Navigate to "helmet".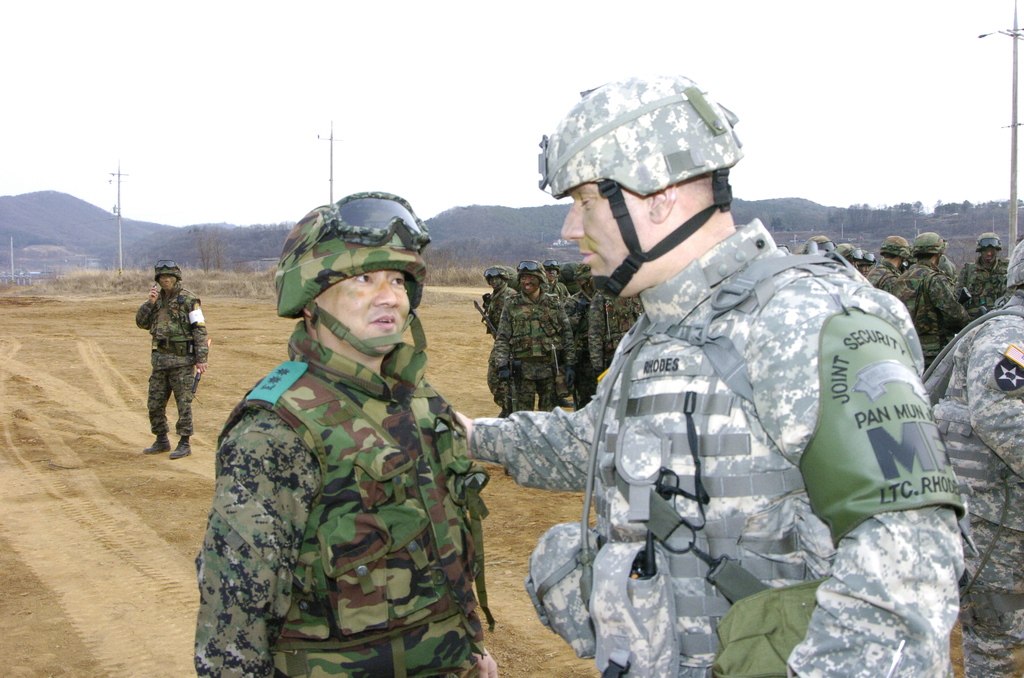
Navigation target: box=[978, 230, 1002, 265].
